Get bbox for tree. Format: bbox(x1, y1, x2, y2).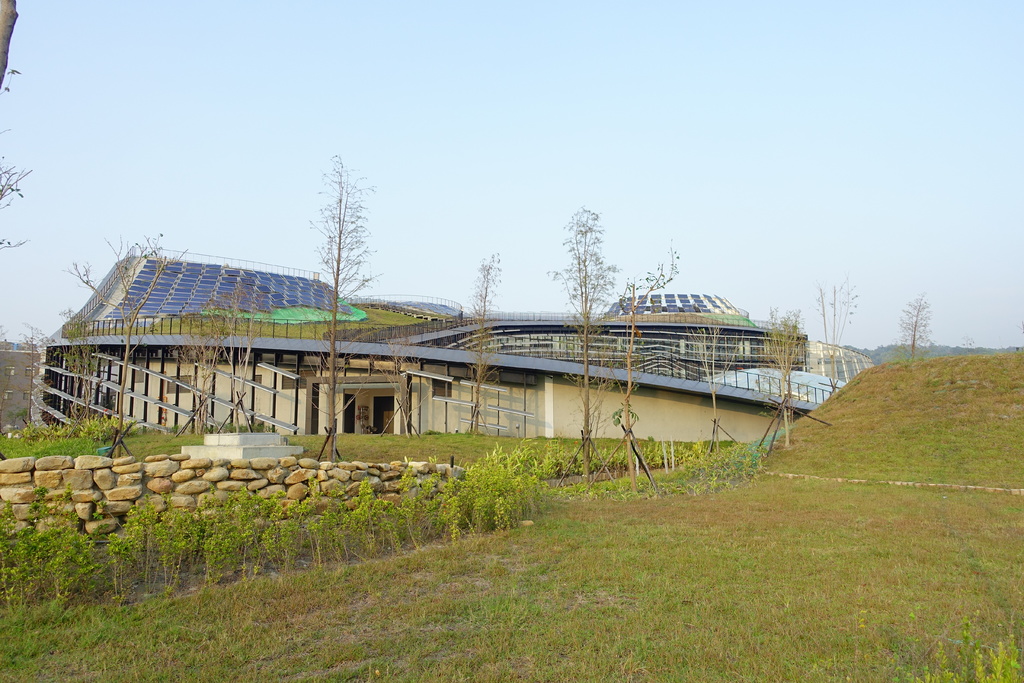
bbox(451, 245, 506, 446).
